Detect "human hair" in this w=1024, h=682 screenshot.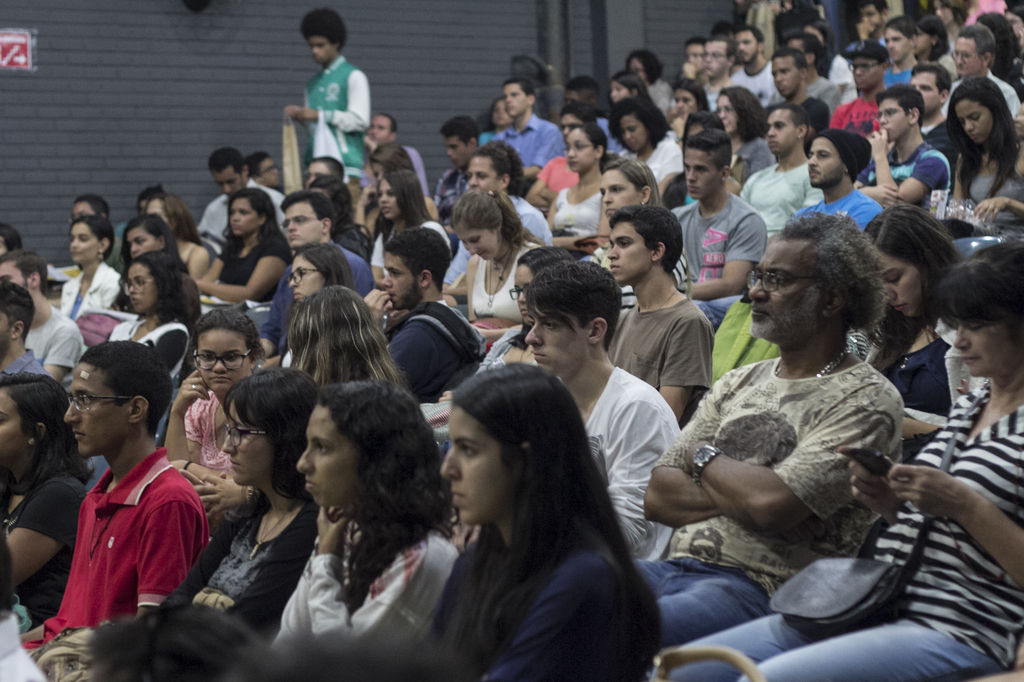
Detection: (438, 115, 479, 145).
